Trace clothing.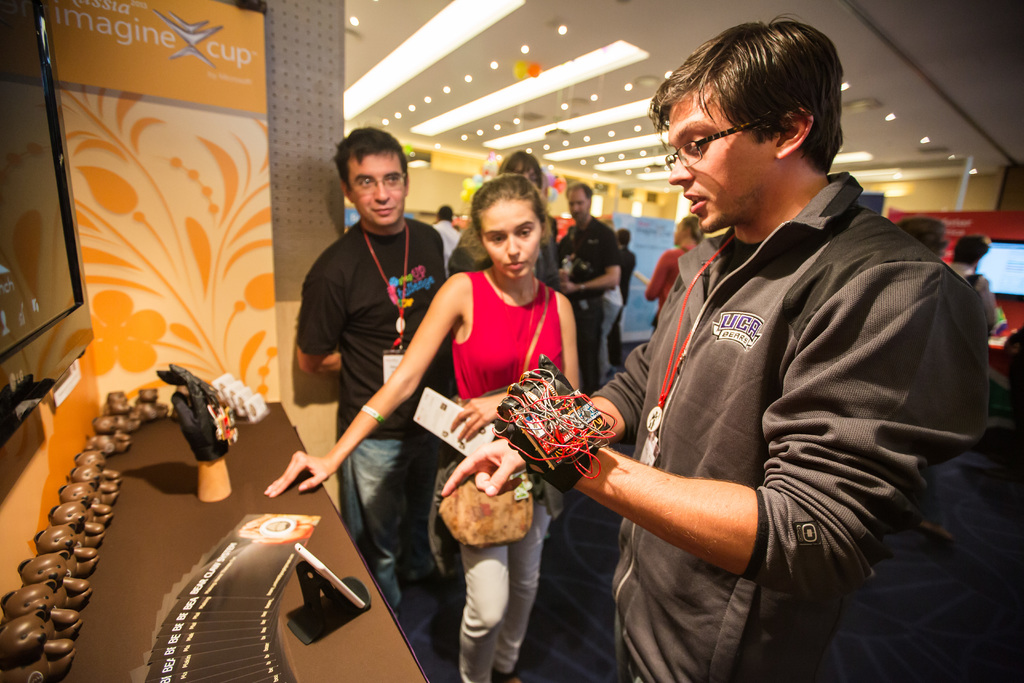
Traced to locate(598, 284, 624, 383).
